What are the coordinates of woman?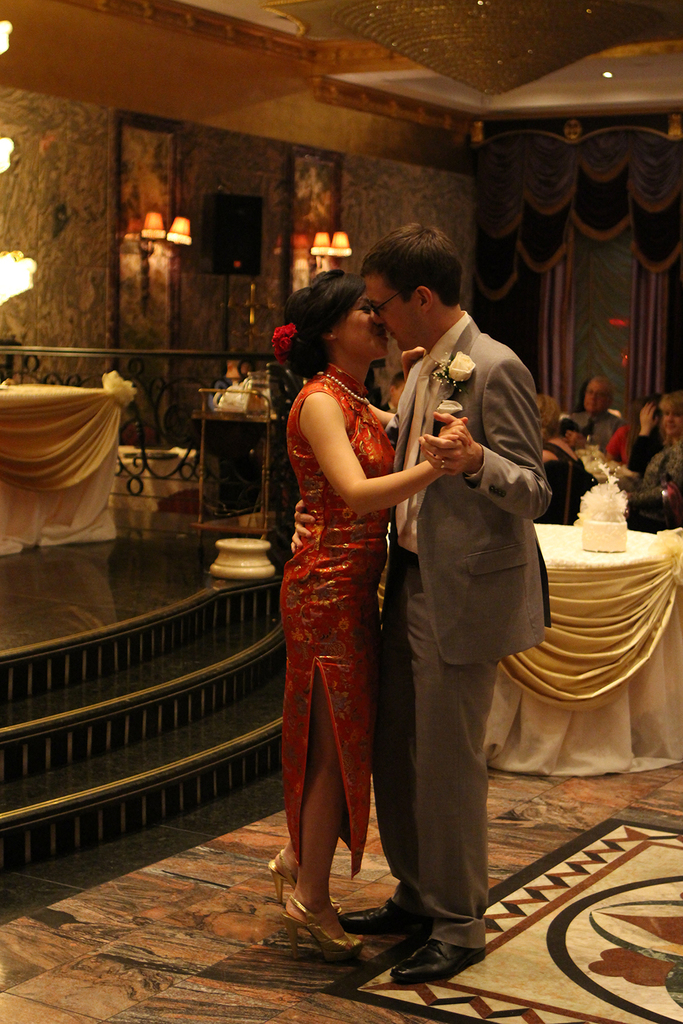
(x1=279, y1=240, x2=429, y2=971).
